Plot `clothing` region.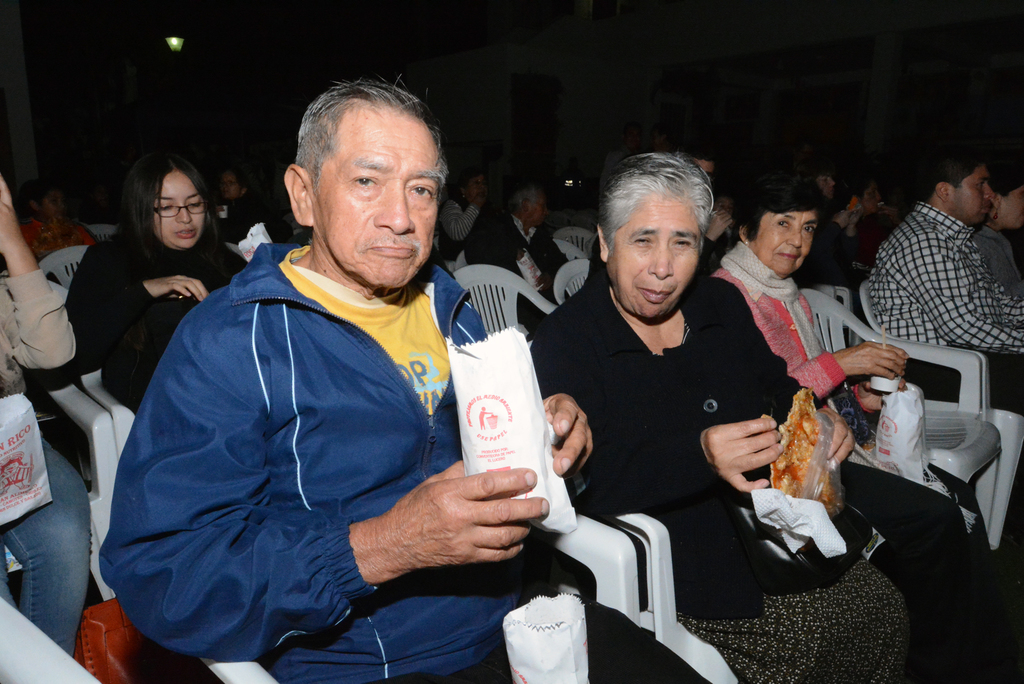
Plotted at (left=453, top=205, right=573, bottom=330).
